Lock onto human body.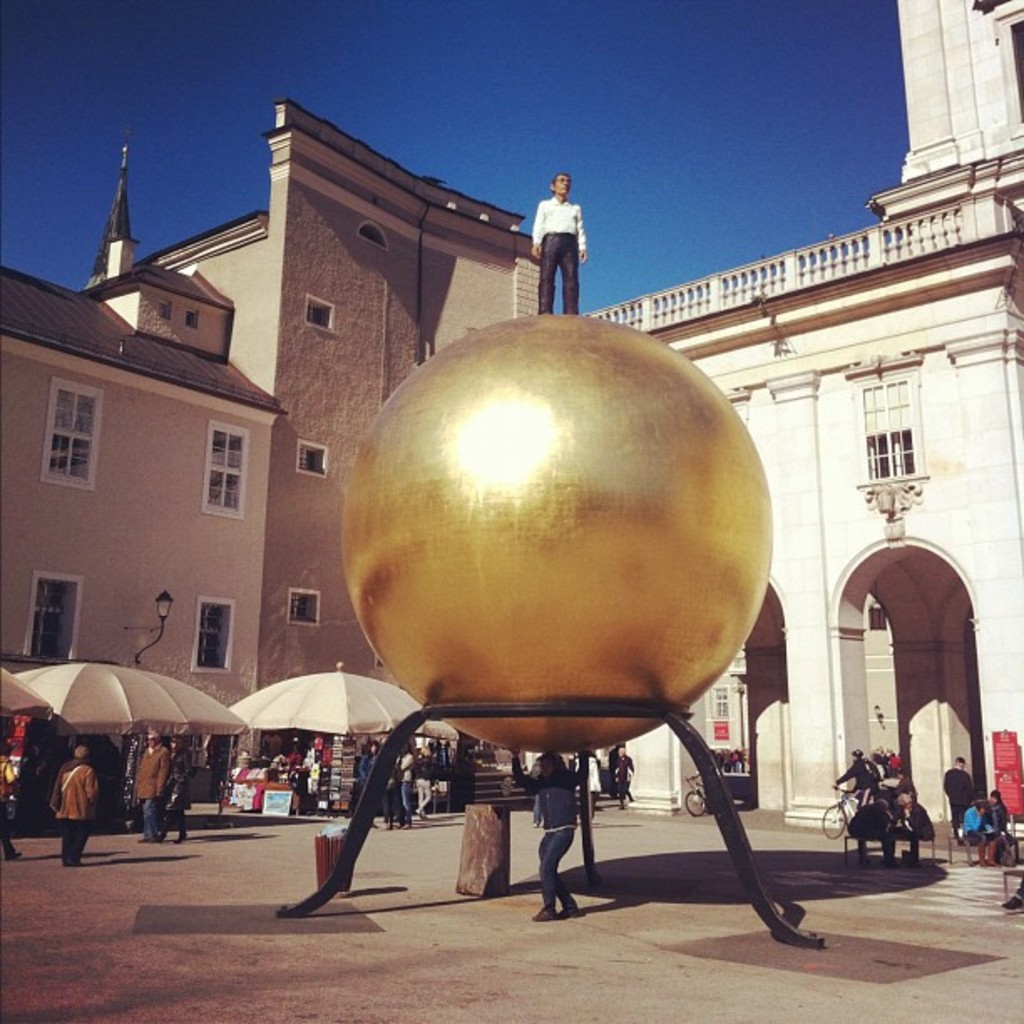
Locked: left=887, top=803, right=939, bottom=868.
